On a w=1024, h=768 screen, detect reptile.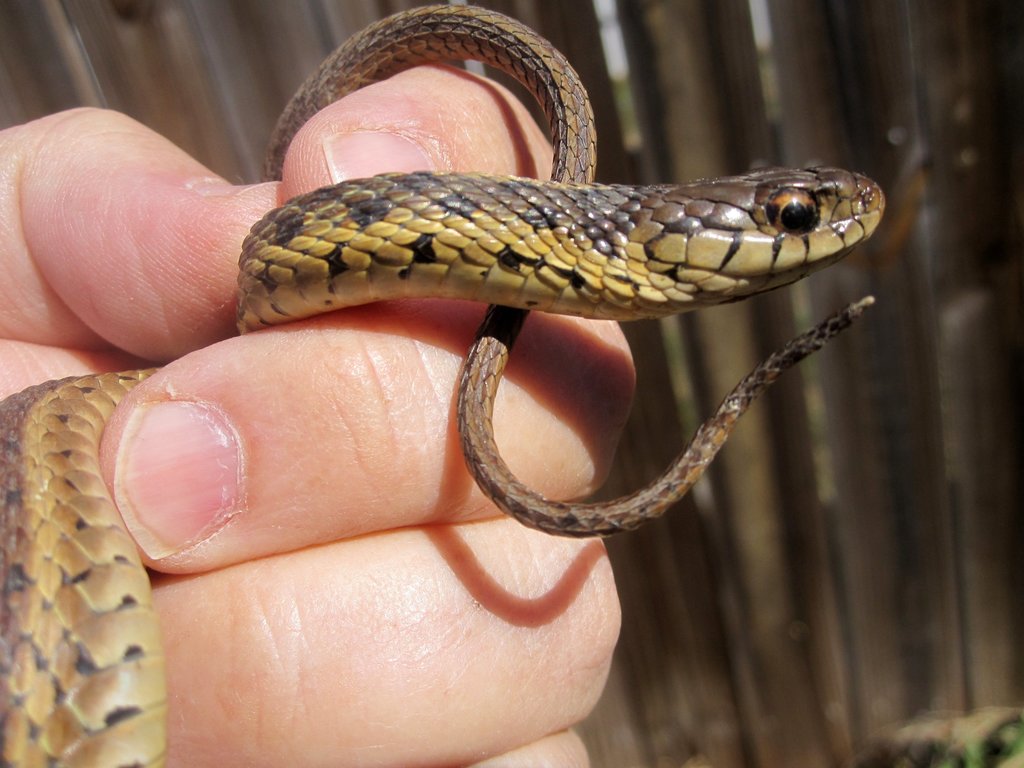
l=0, t=0, r=888, b=767.
